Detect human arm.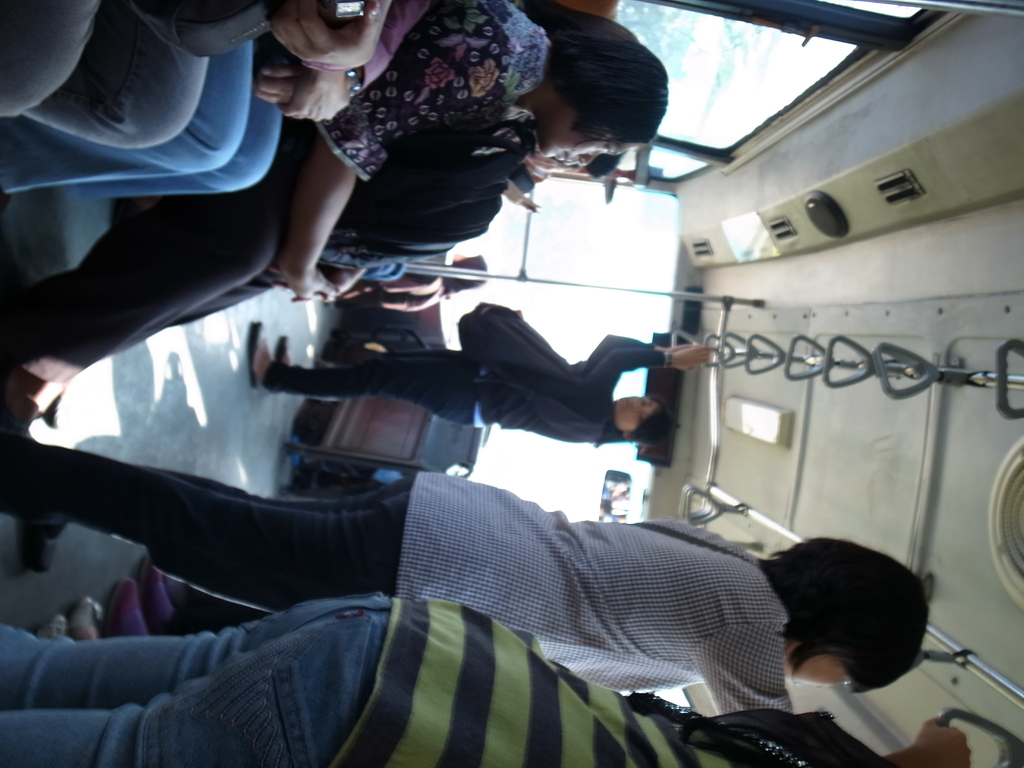
Detected at rect(255, 0, 394, 61).
